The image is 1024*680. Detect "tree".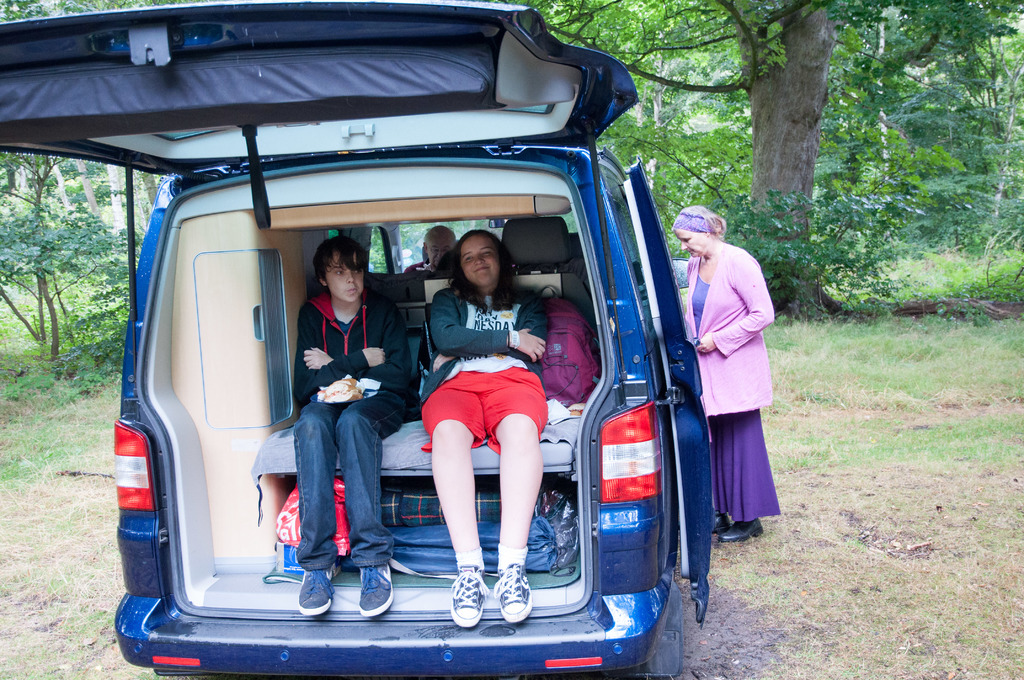
Detection: [left=0, top=0, right=244, bottom=407].
